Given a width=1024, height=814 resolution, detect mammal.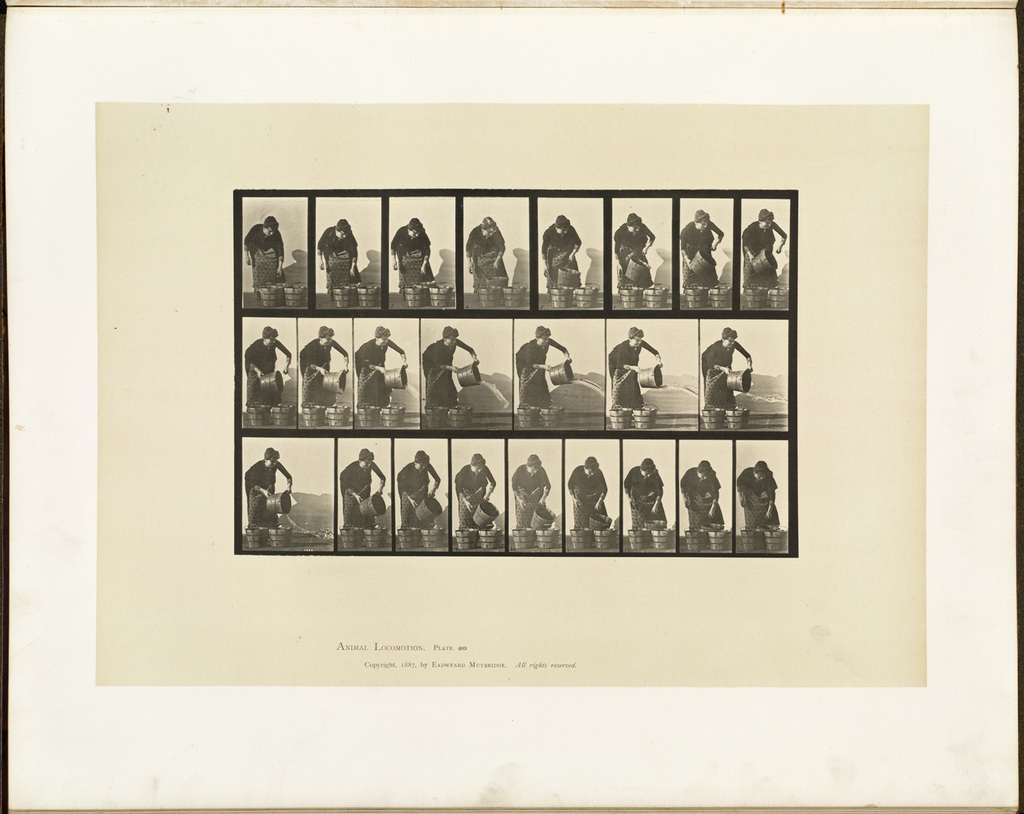
[x1=357, y1=325, x2=409, y2=407].
